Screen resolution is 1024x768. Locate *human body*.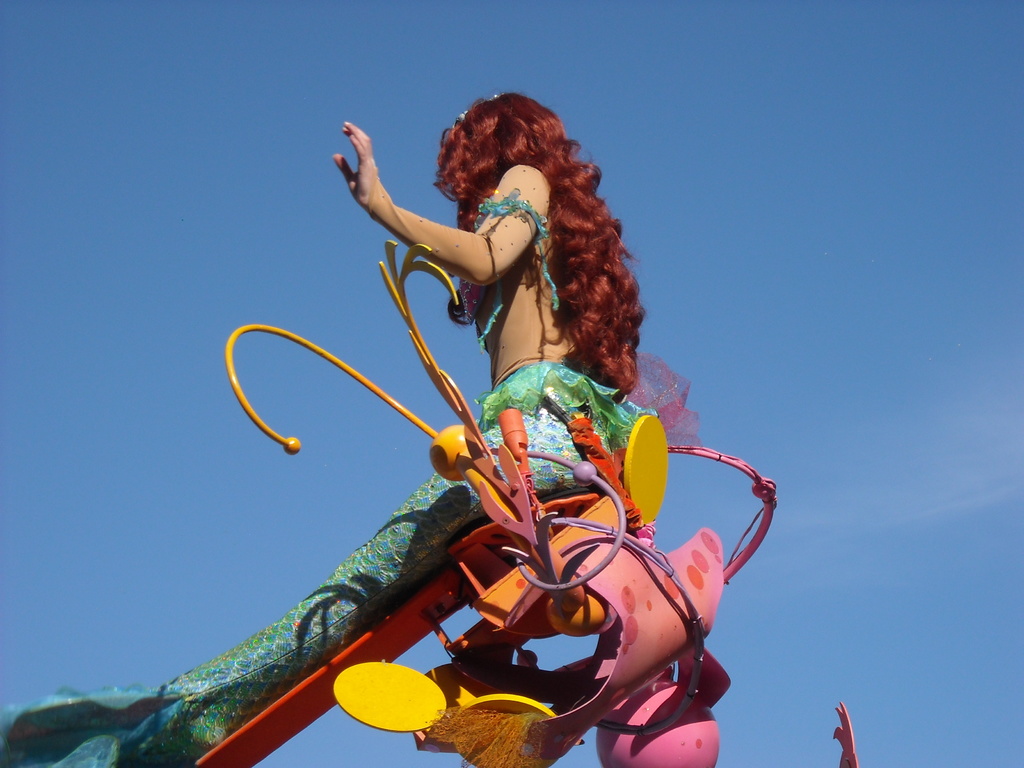
(128, 152, 758, 767).
